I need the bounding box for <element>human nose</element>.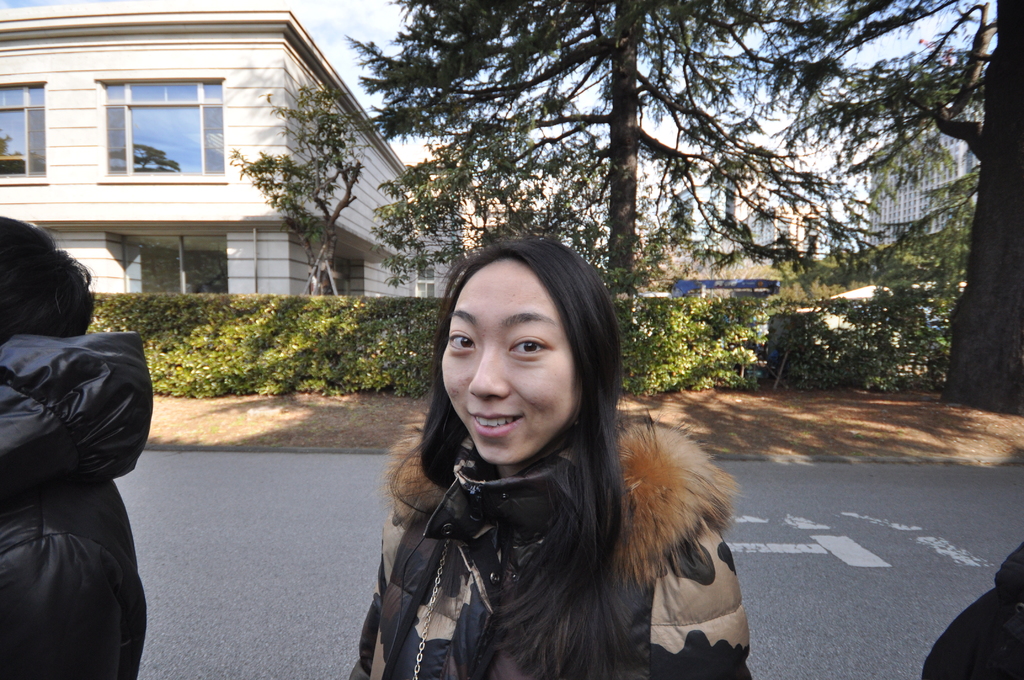
Here it is: {"left": 467, "top": 339, "right": 508, "bottom": 403}.
